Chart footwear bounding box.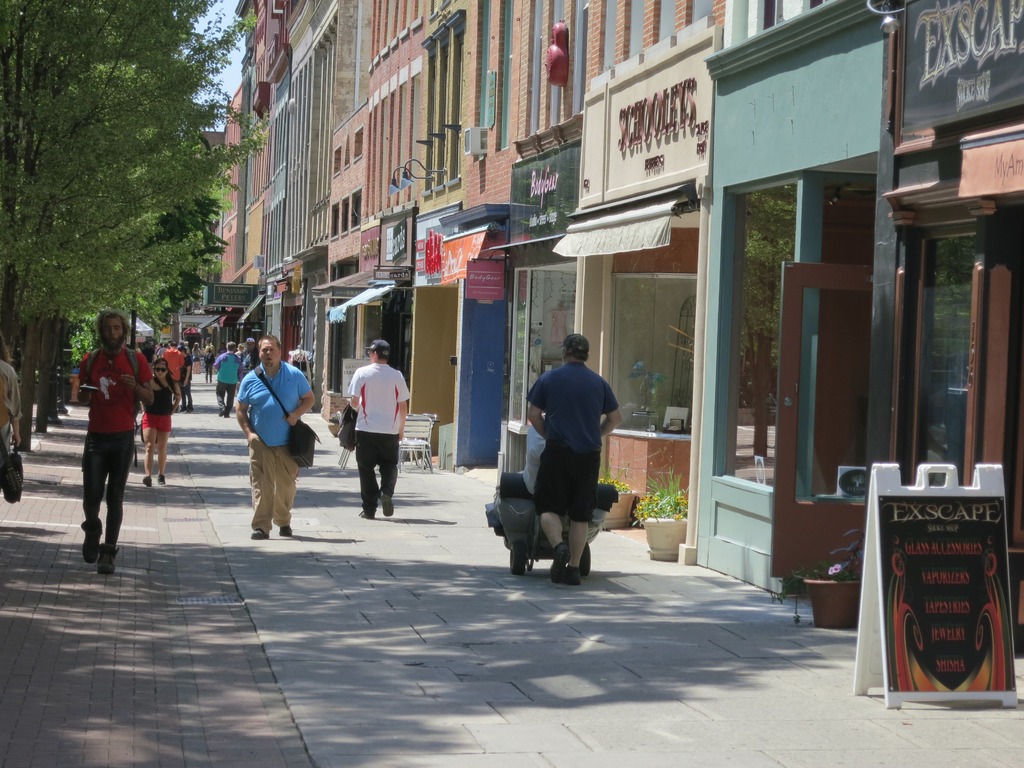
Charted: (left=143, top=476, right=152, bottom=488).
